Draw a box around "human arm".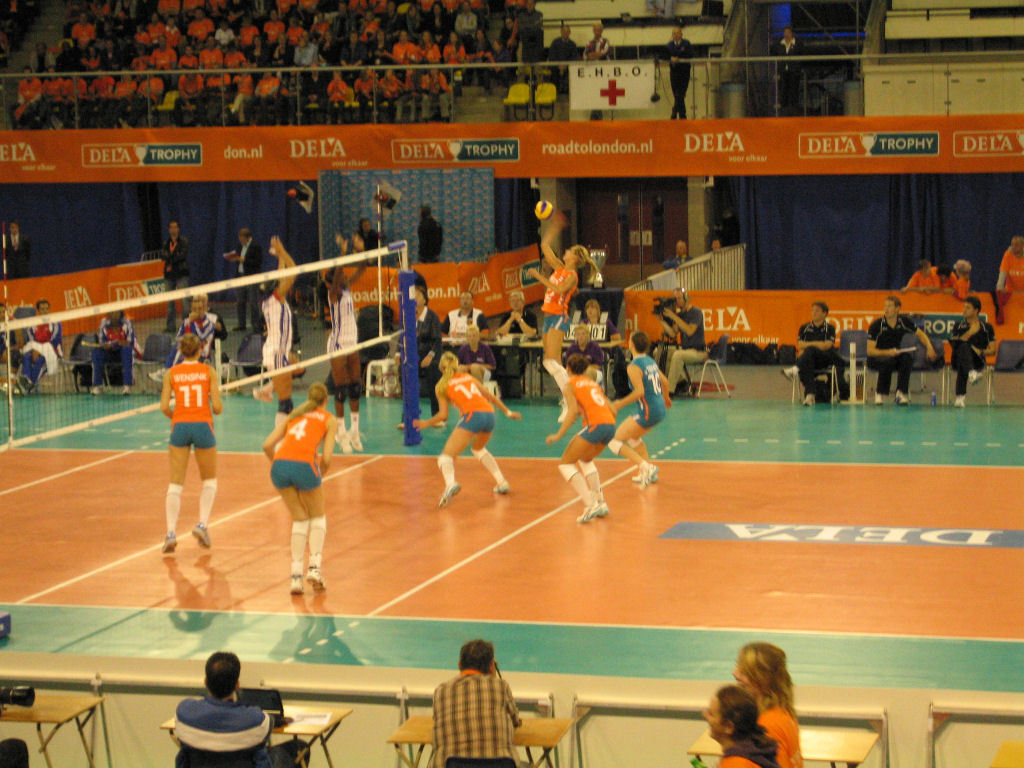
pyautogui.locateOnScreen(606, 397, 621, 415).
